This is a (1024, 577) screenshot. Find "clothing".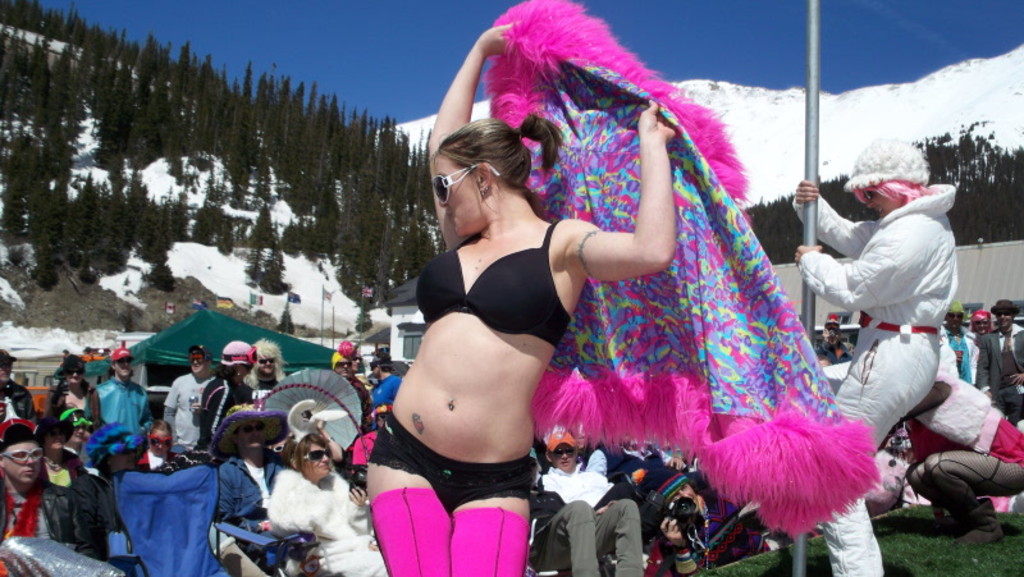
Bounding box: pyautogui.locateOnScreen(202, 374, 255, 440).
